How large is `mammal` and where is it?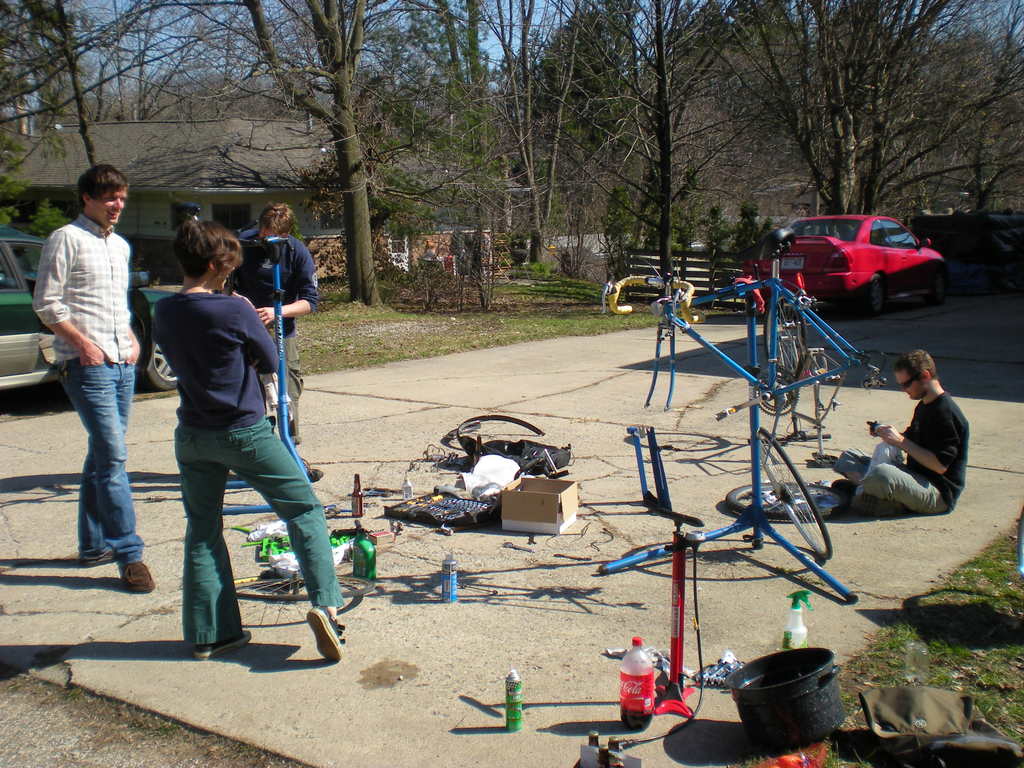
Bounding box: [31, 163, 157, 595].
